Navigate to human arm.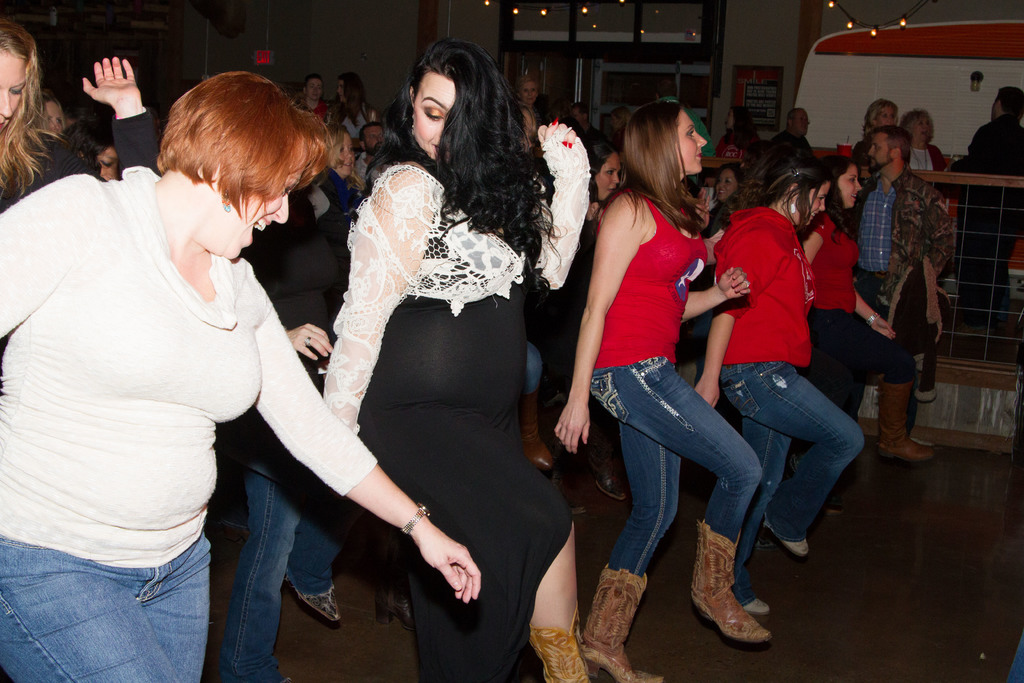
Navigation target: select_region(799, 220, 828, 265).
